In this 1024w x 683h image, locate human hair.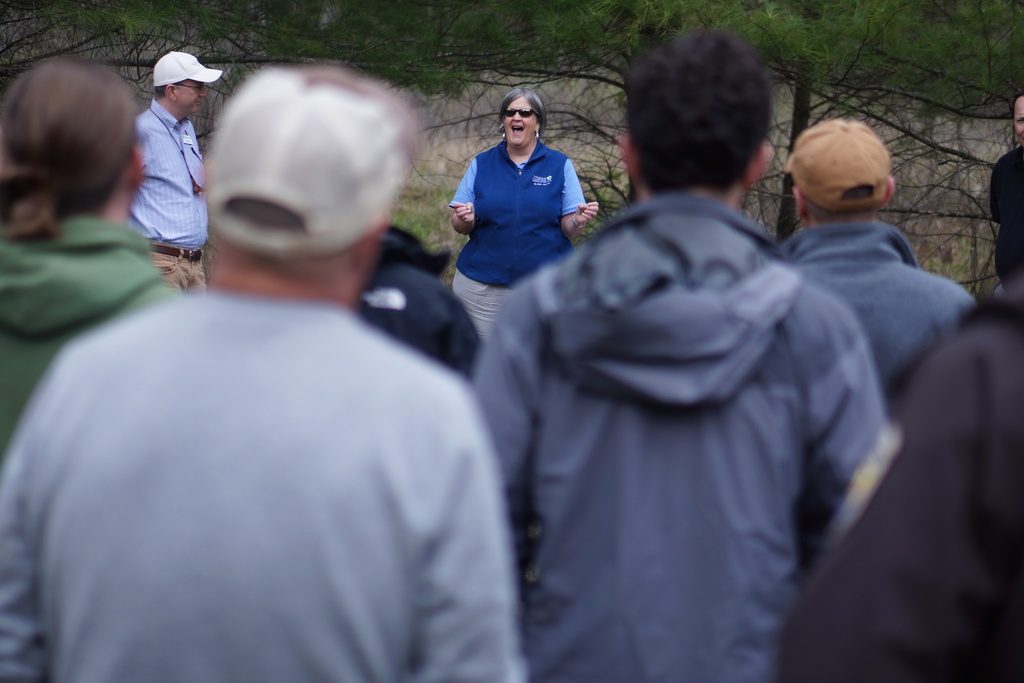
Bounding box: 802:183:884:224.
